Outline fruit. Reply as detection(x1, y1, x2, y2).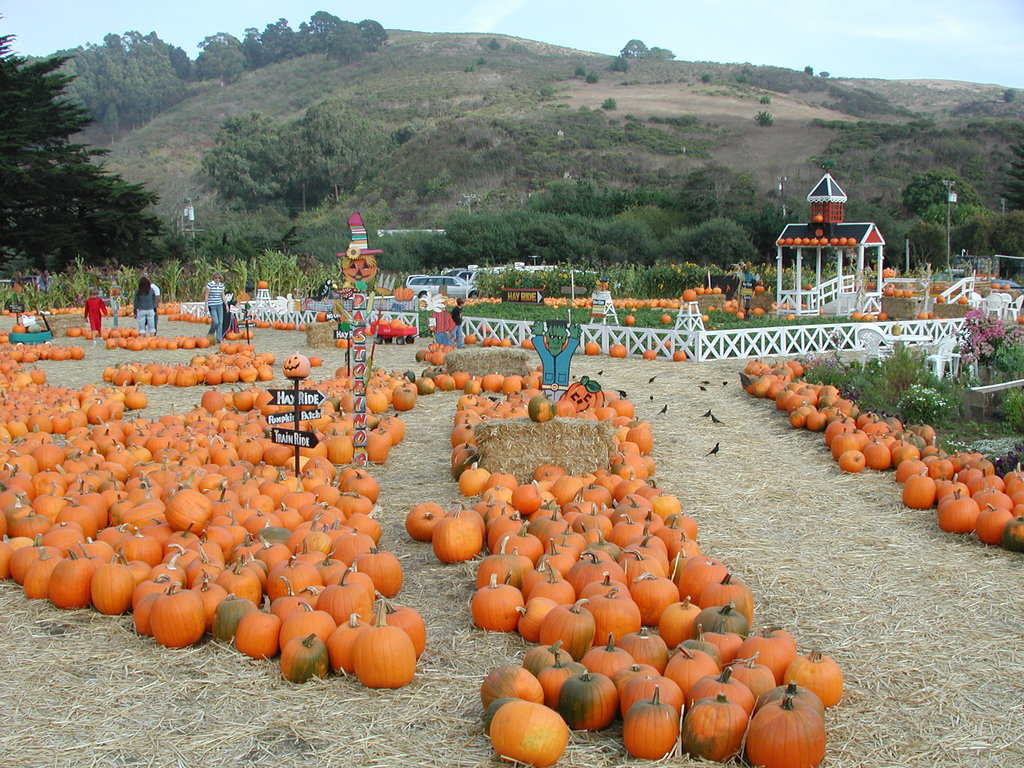
detection(480, 321, 491, 340).
